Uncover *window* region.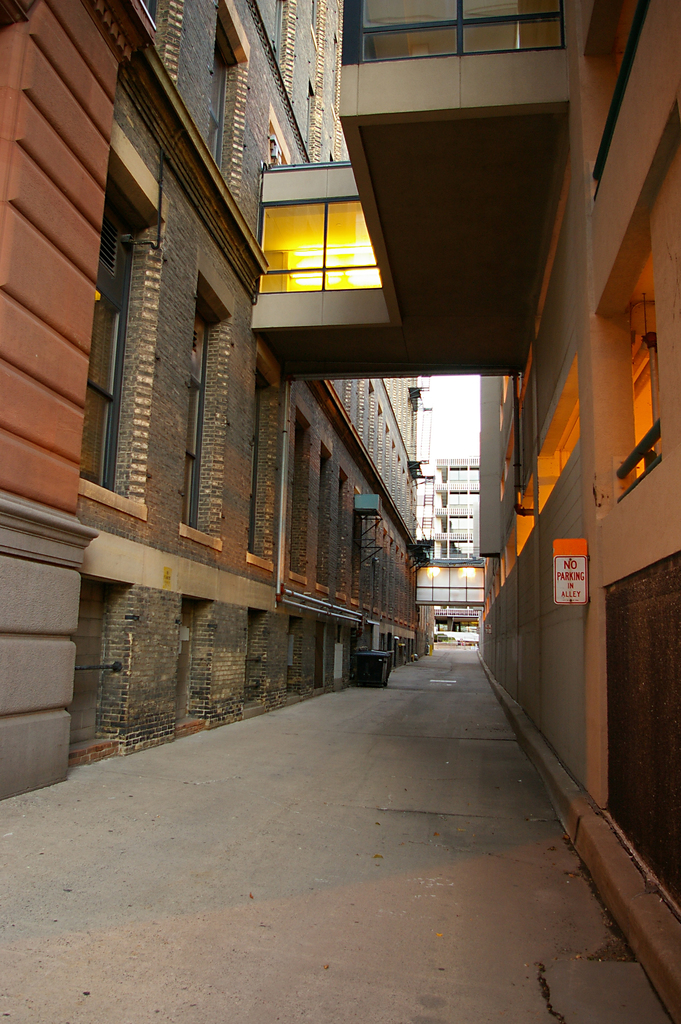
Uncovered: (240,607,270,707).
